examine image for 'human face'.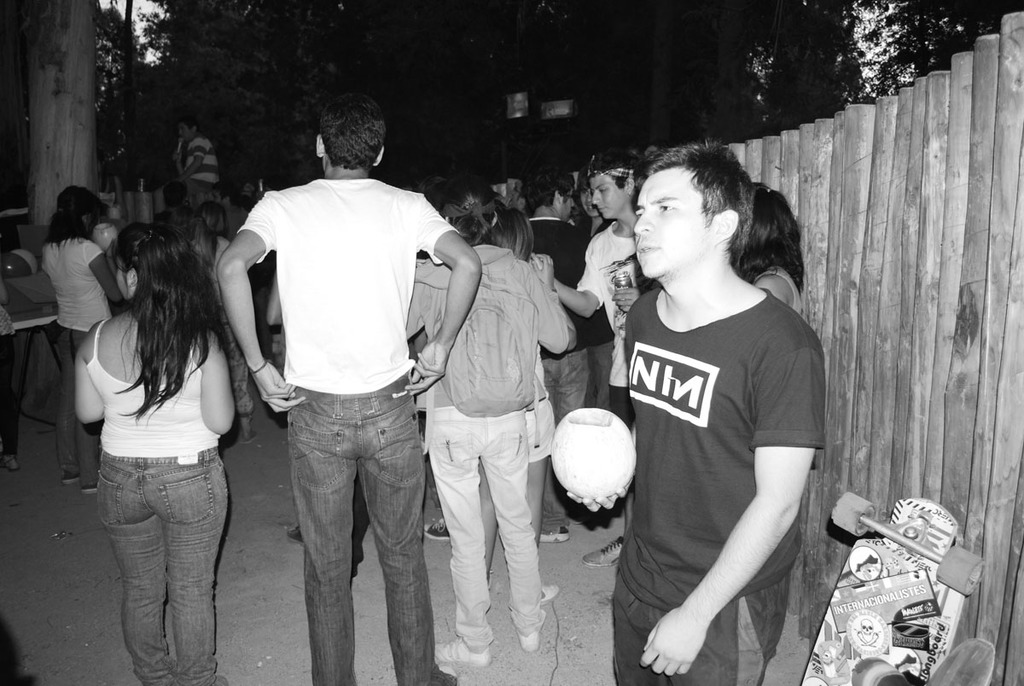
Examination result: rect(558, 183, 573, 213).
